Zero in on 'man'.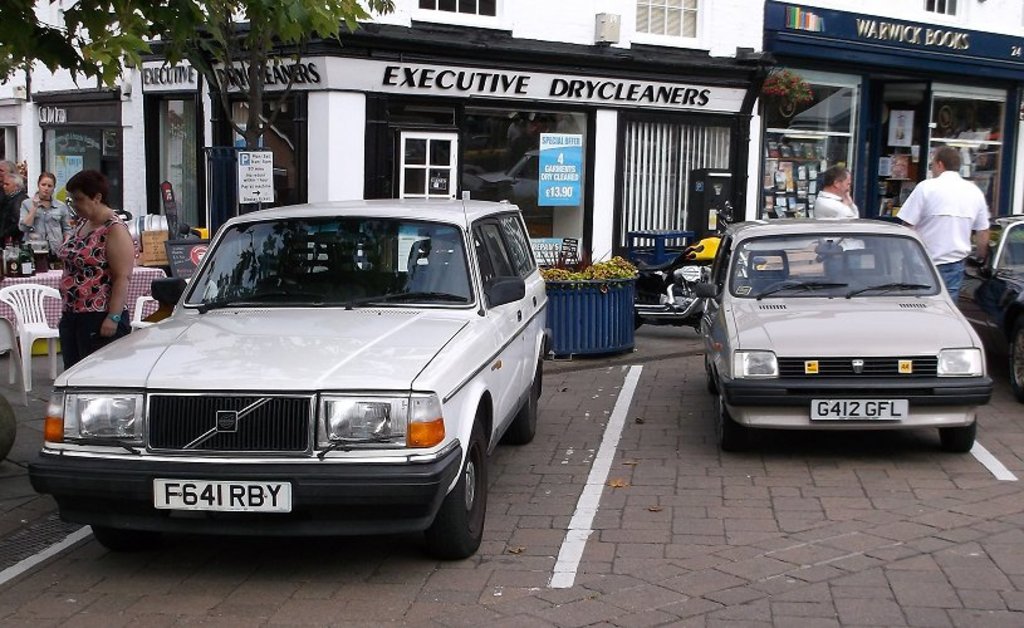
Zeroed in: <box>900,142,1000,269</box>.
